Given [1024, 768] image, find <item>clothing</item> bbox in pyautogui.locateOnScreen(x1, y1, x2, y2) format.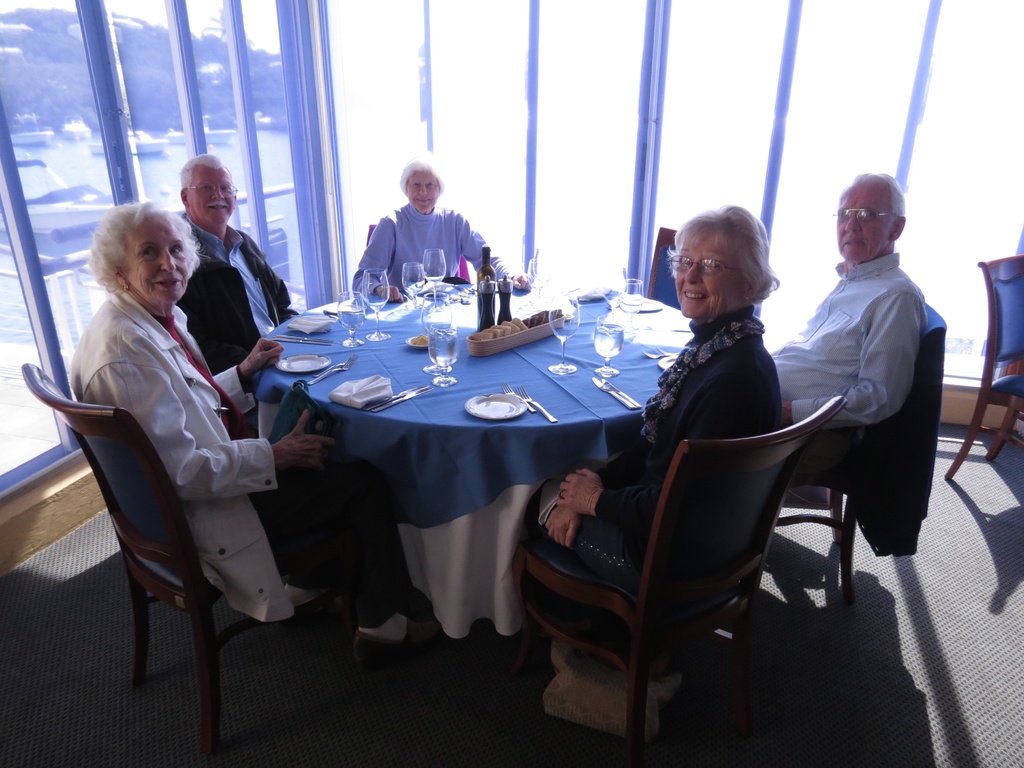
pyautogui.locateOnScreen(72, 280, 417, 627).
